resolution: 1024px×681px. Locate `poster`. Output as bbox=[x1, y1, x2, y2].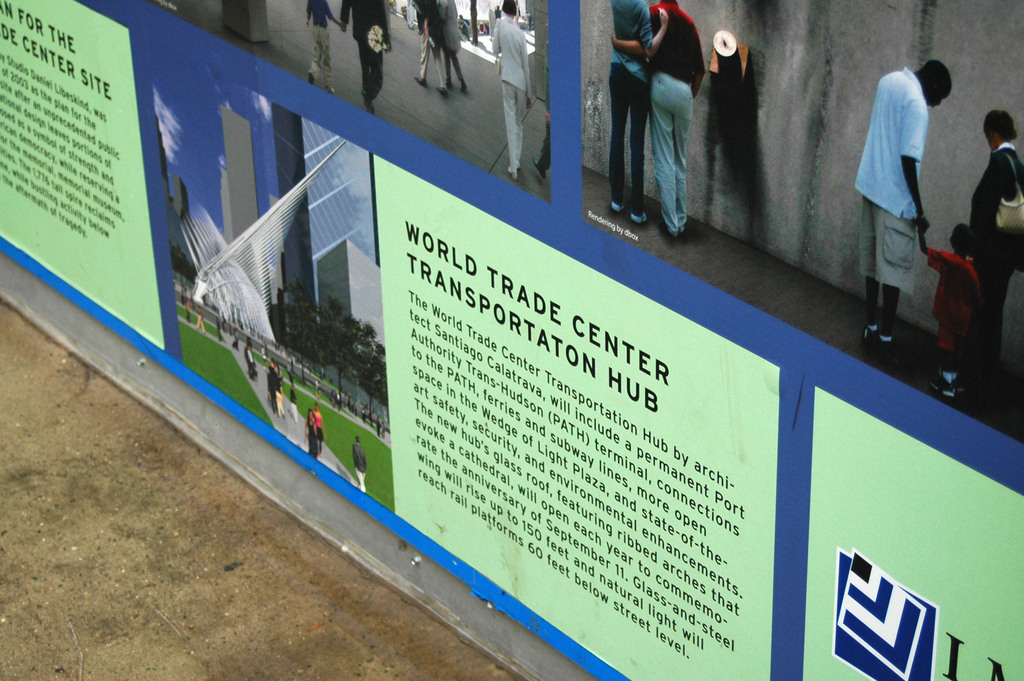
bbox=[0, 0, 1023, 680].
